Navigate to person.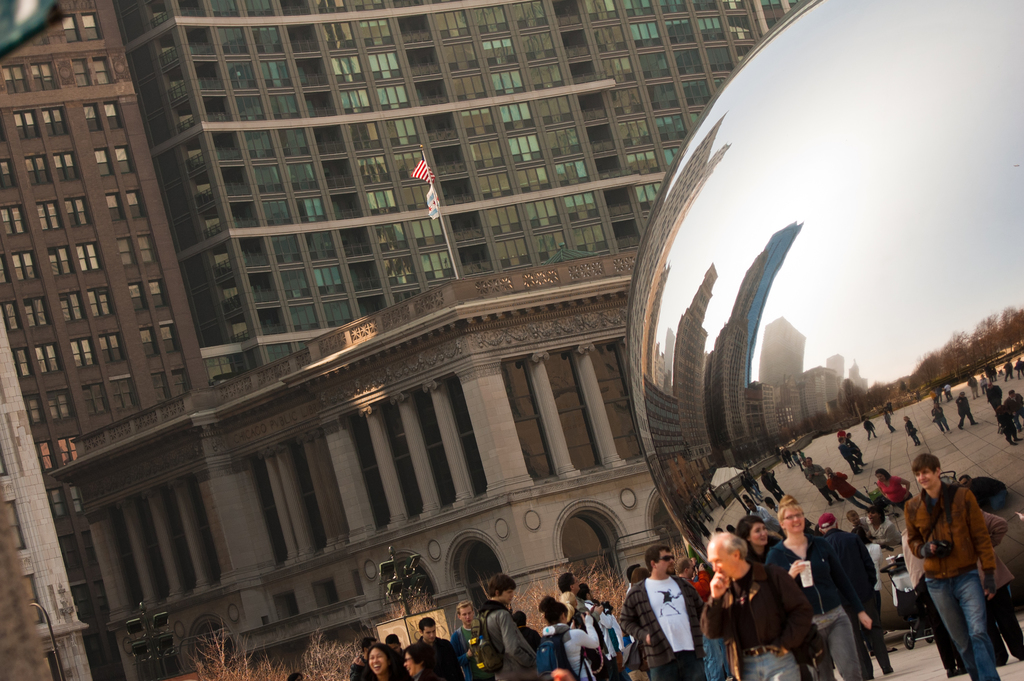
Navigation target: (x1=885, y1=552, x2=926, y2=614).
